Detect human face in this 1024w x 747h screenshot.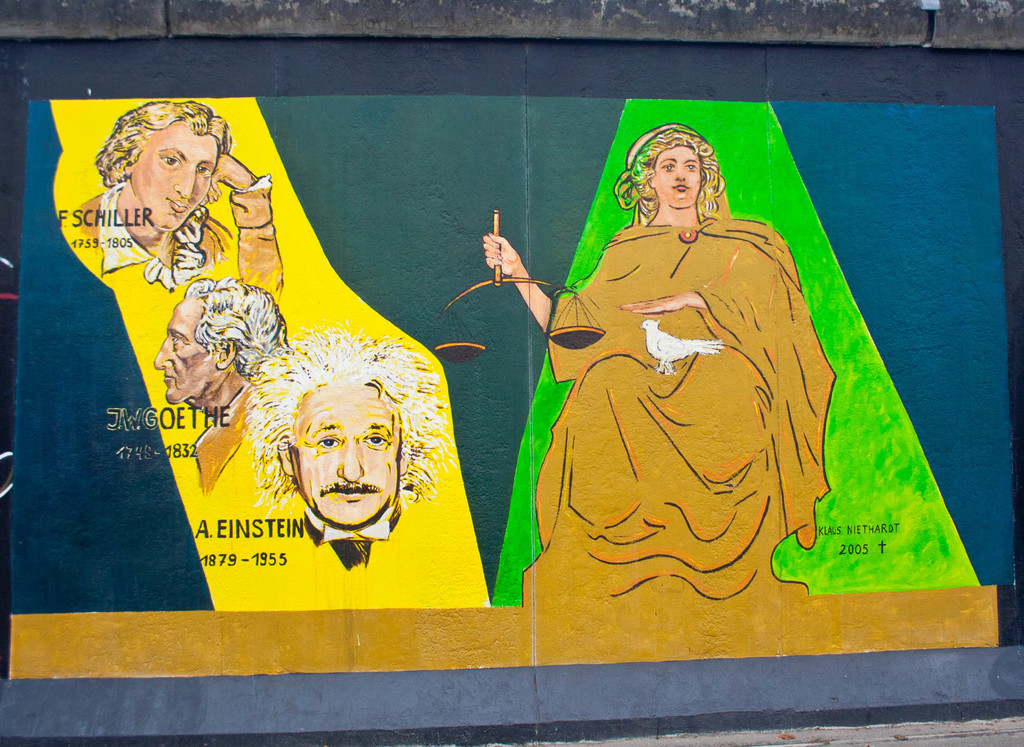
Detection: detection(151, 293, 216, 401).
